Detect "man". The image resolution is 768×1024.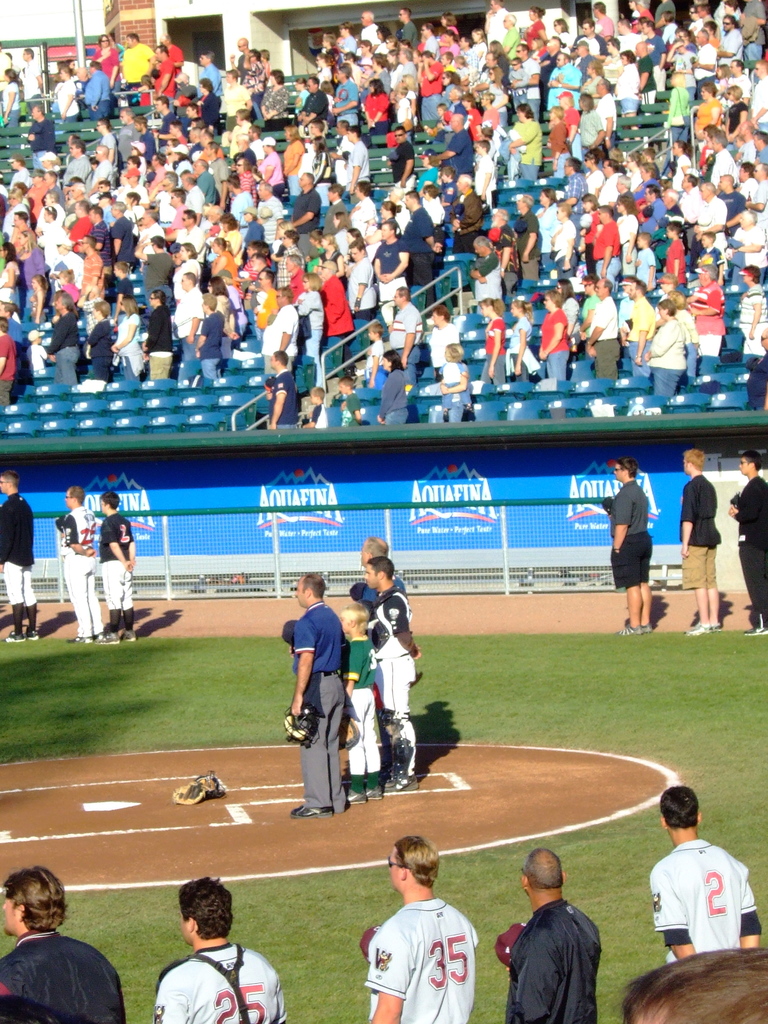
select_region(438, 89, 467, 140).
